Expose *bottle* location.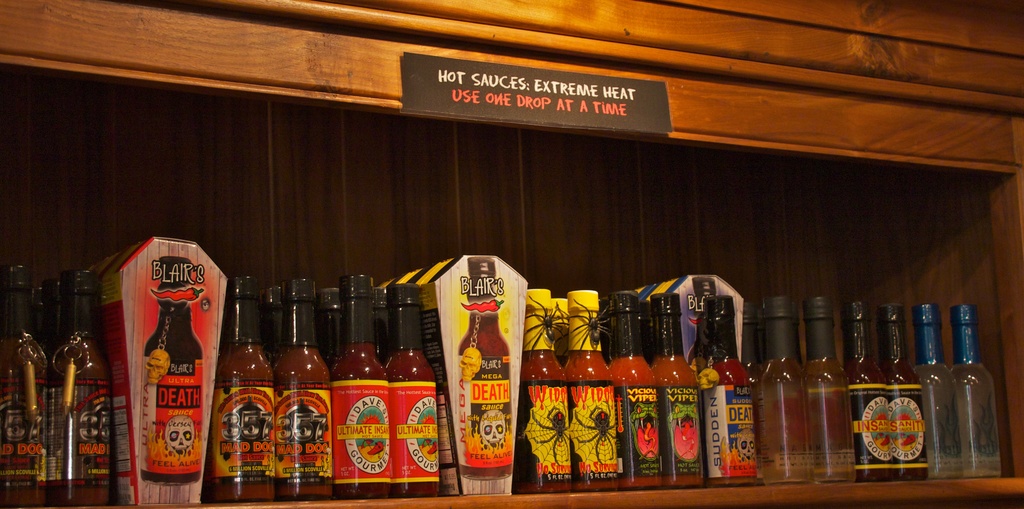
Exposed at bbox(516, 287, 570, 491).
